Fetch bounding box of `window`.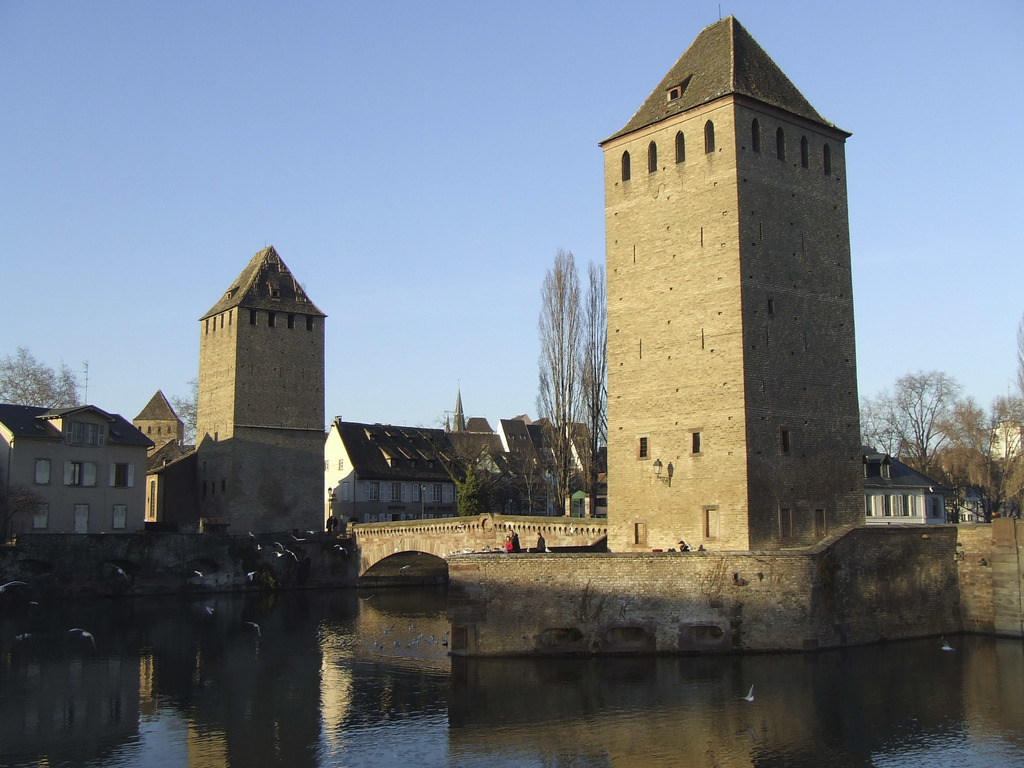
Bbox: 781 431 790 460.
